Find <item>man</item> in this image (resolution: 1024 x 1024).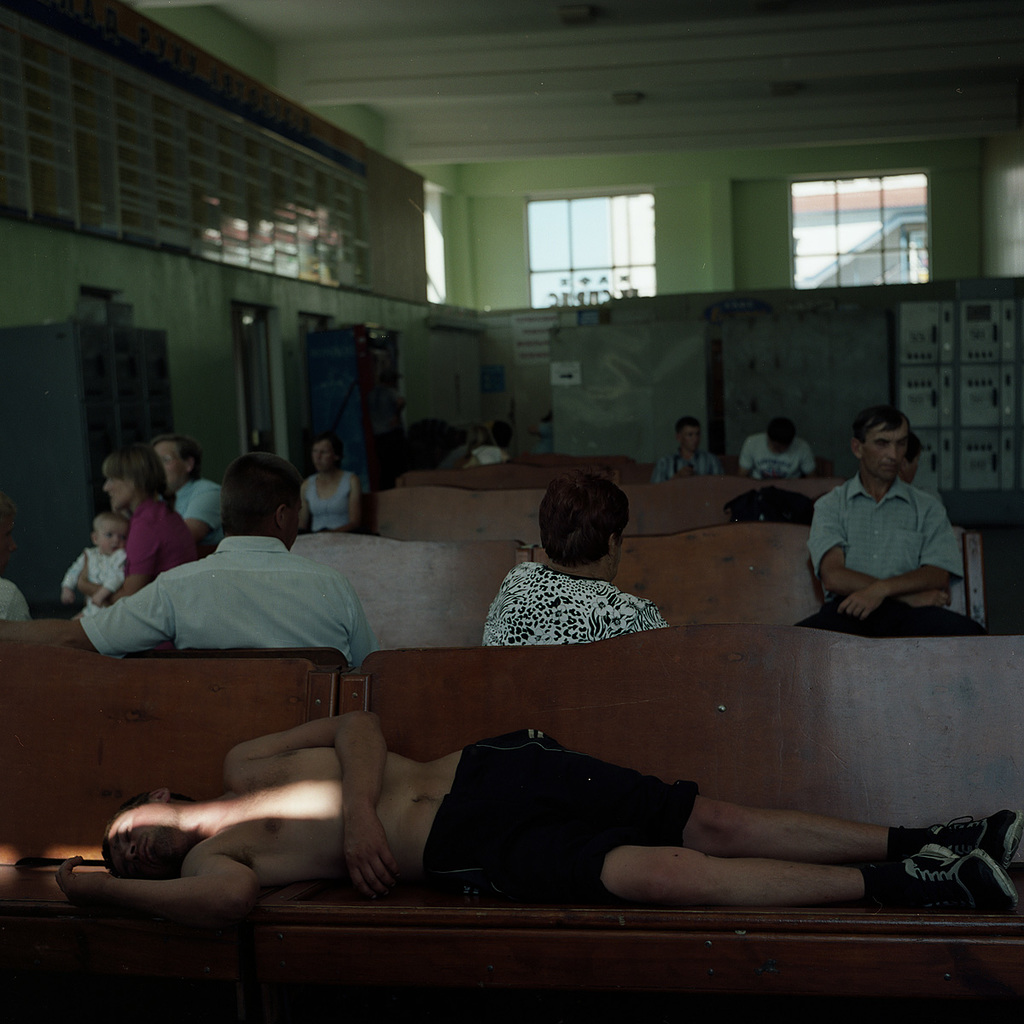
box(480, 476, 670, 656).
